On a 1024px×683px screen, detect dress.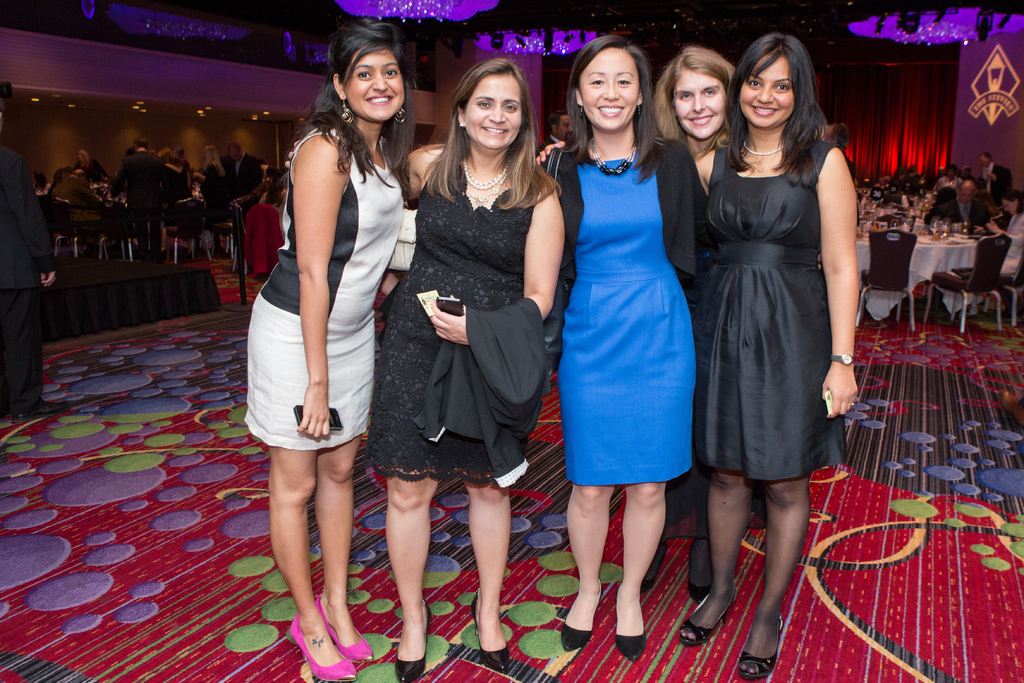
<region>700, 139, 849, 478</region>.
